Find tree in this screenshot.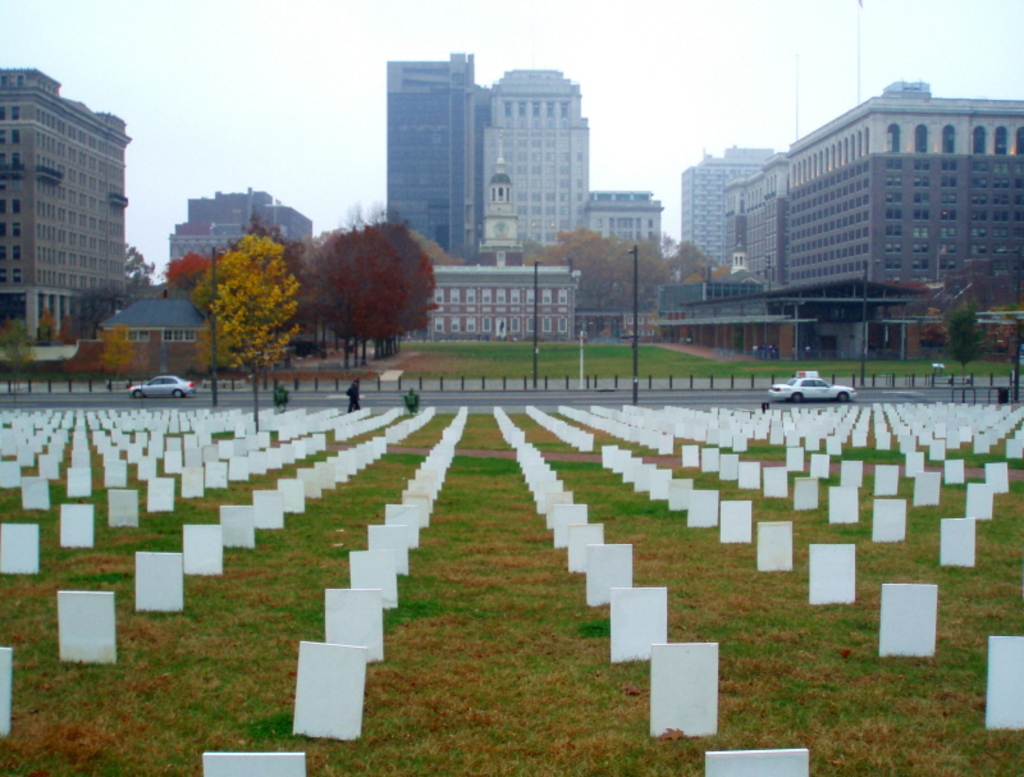
The bounding box for tree is <box>209,229,301,397</box>.
